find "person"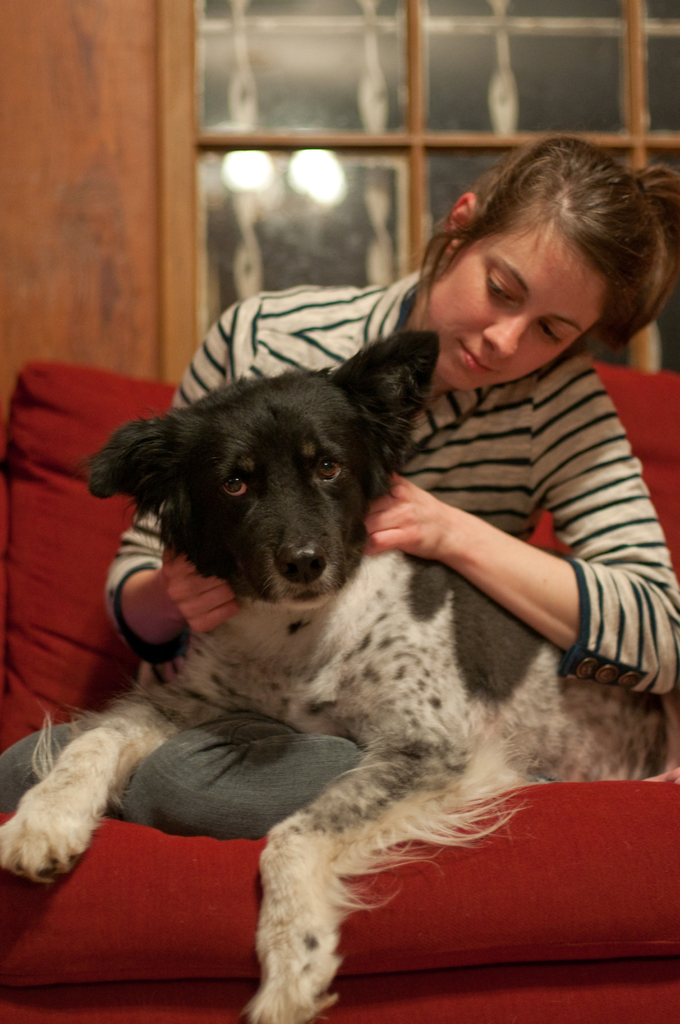
x1=0 y1=139 x2=679 y2=838
